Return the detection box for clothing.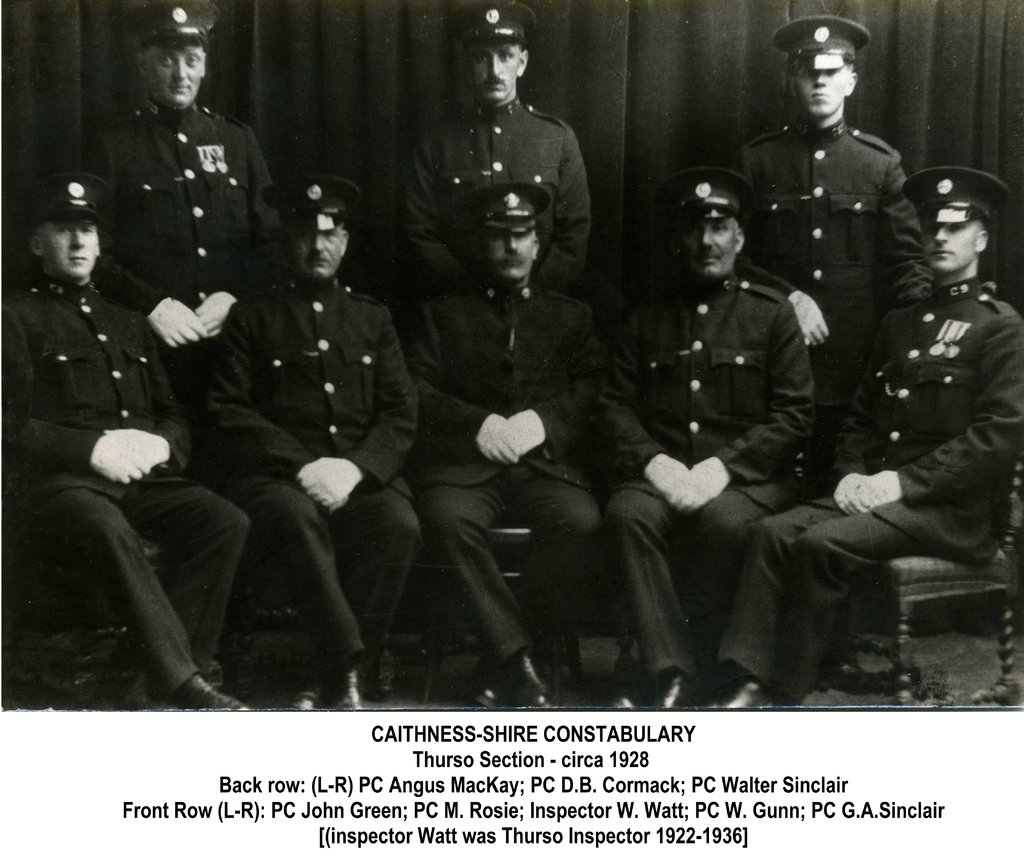
Rect(609, 266, 819, 681).
